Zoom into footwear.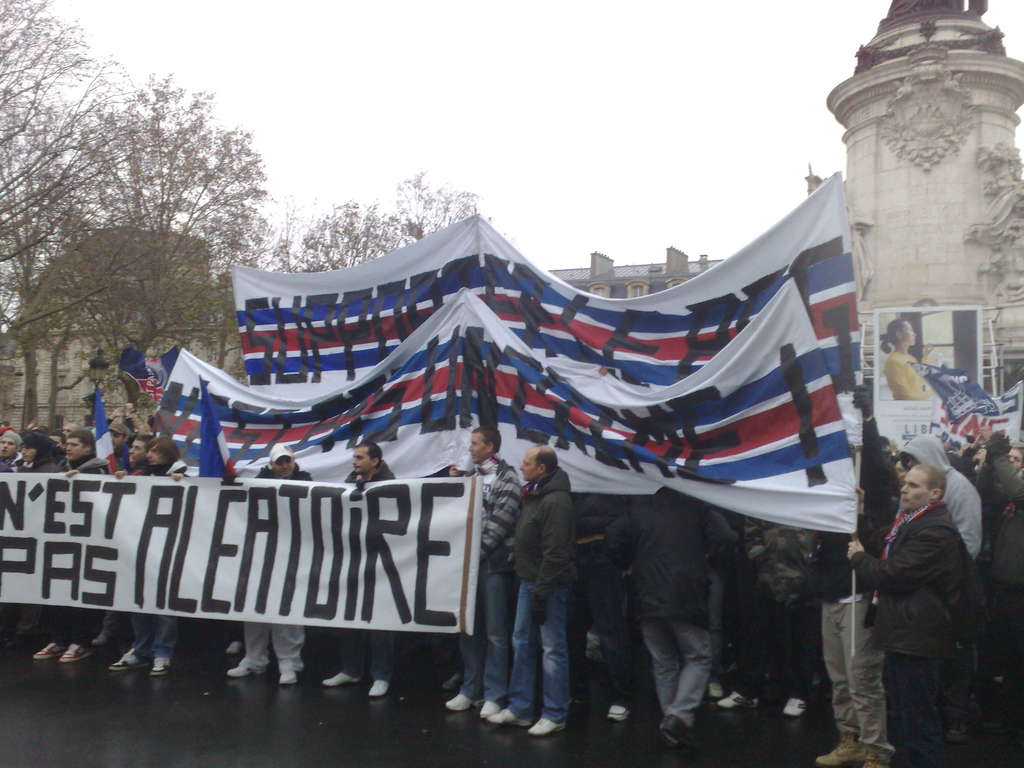
Zoom target: [31,641,63,658].
